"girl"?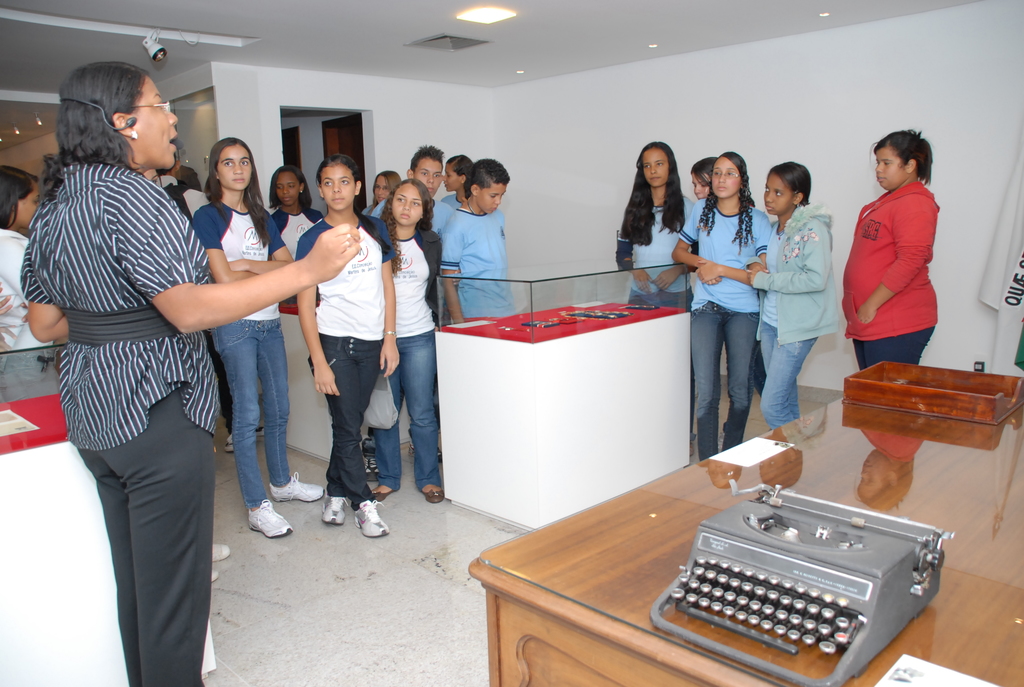
box=[267, 169, 327, 303]
